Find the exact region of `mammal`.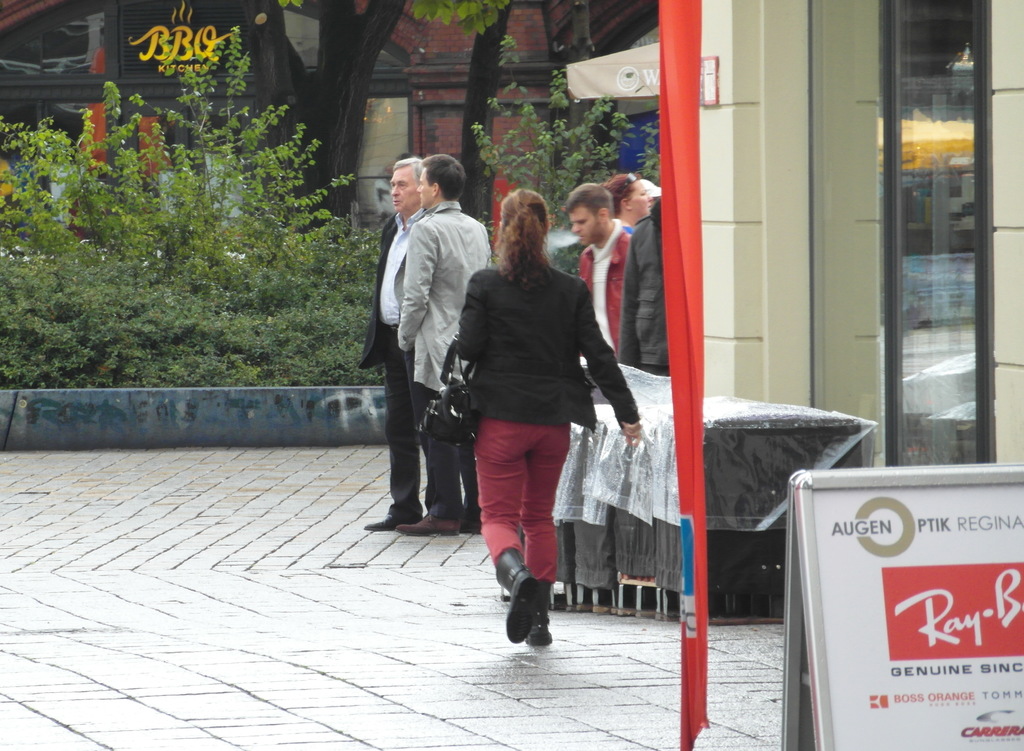
Exact region: {"x1": 620, "y1": 188, "x2": 669, "y2": 378}.
